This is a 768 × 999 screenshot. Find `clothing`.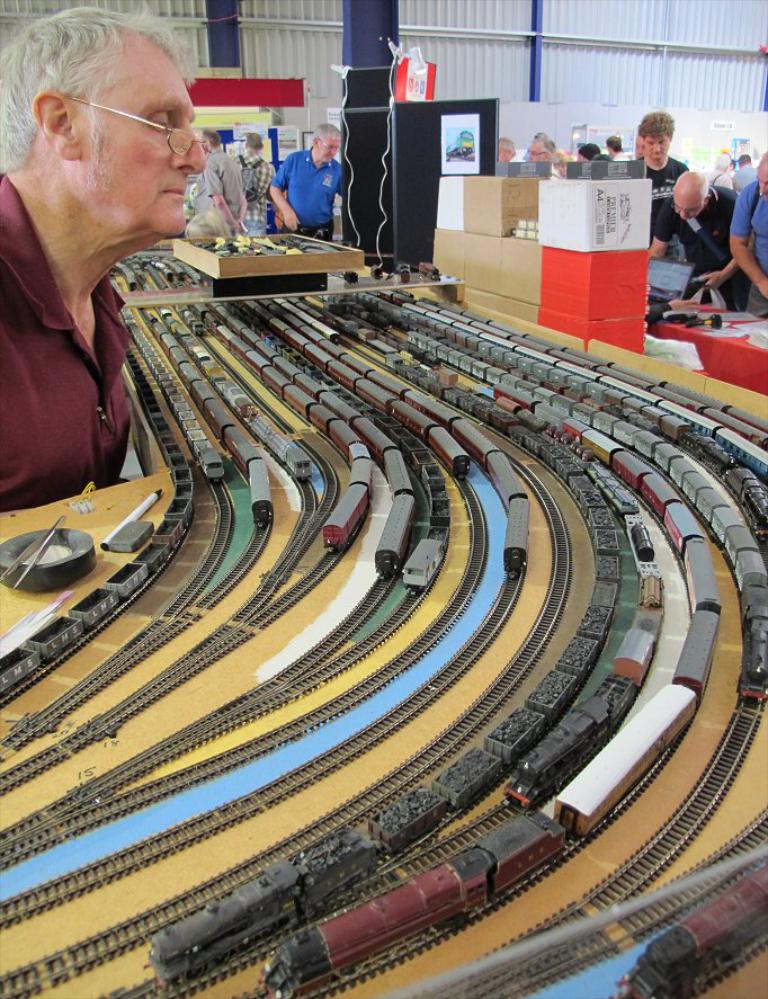
Bounding box: 277/141/348/237.
